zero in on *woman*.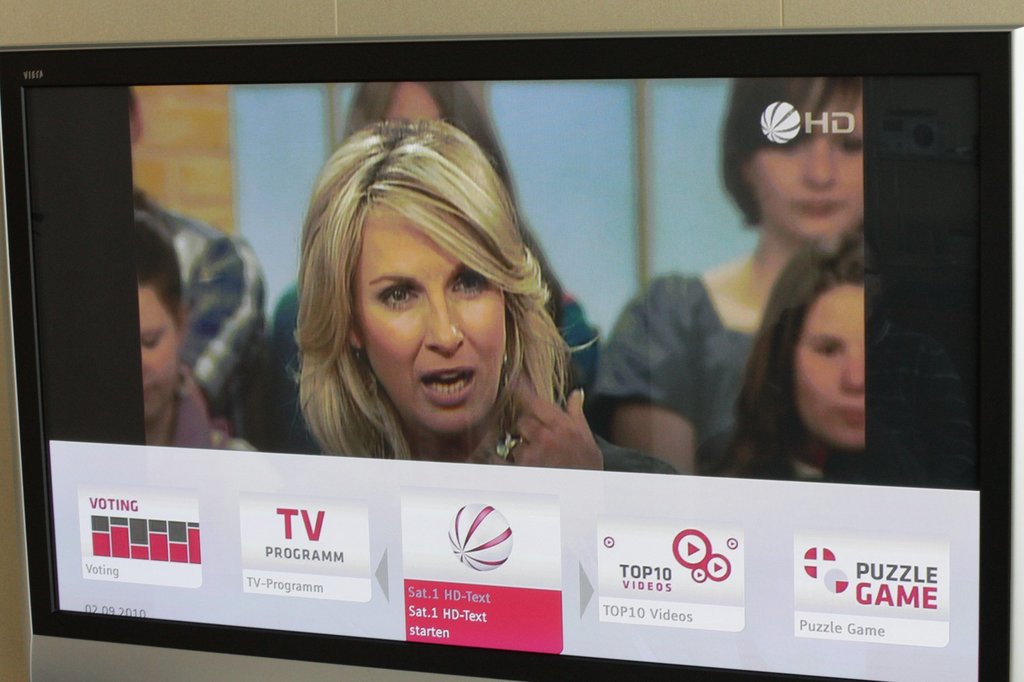
Zeroed in: x1=131 y1=223 x2=255 y2=450.
